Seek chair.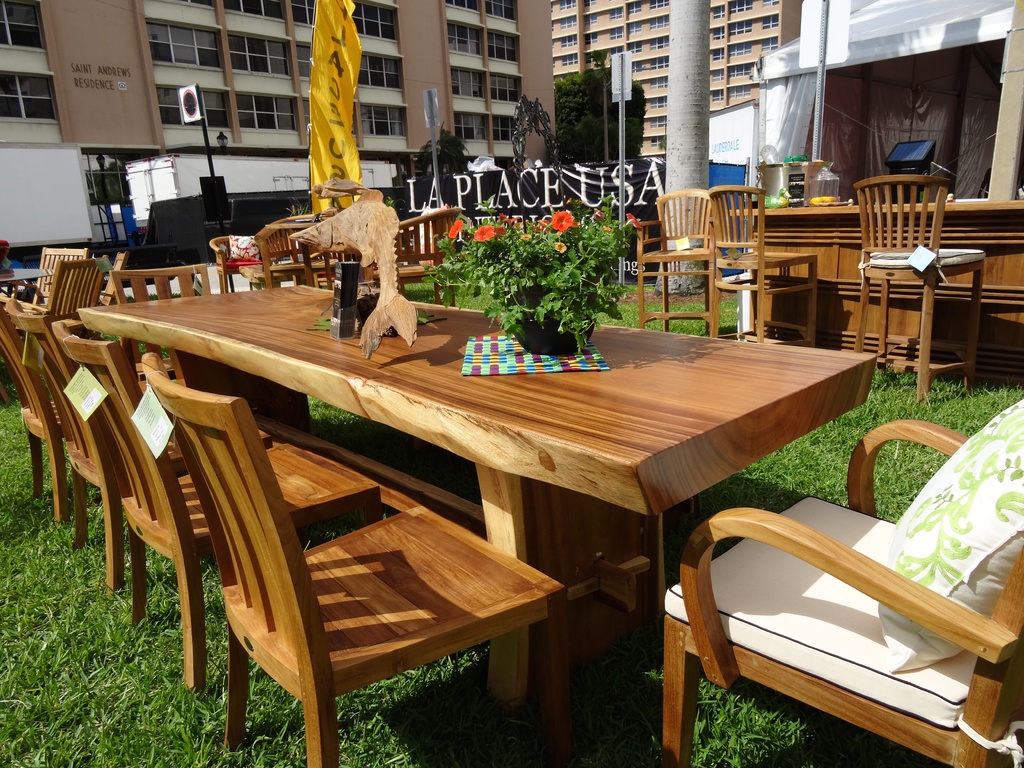
112,263,309,431.
